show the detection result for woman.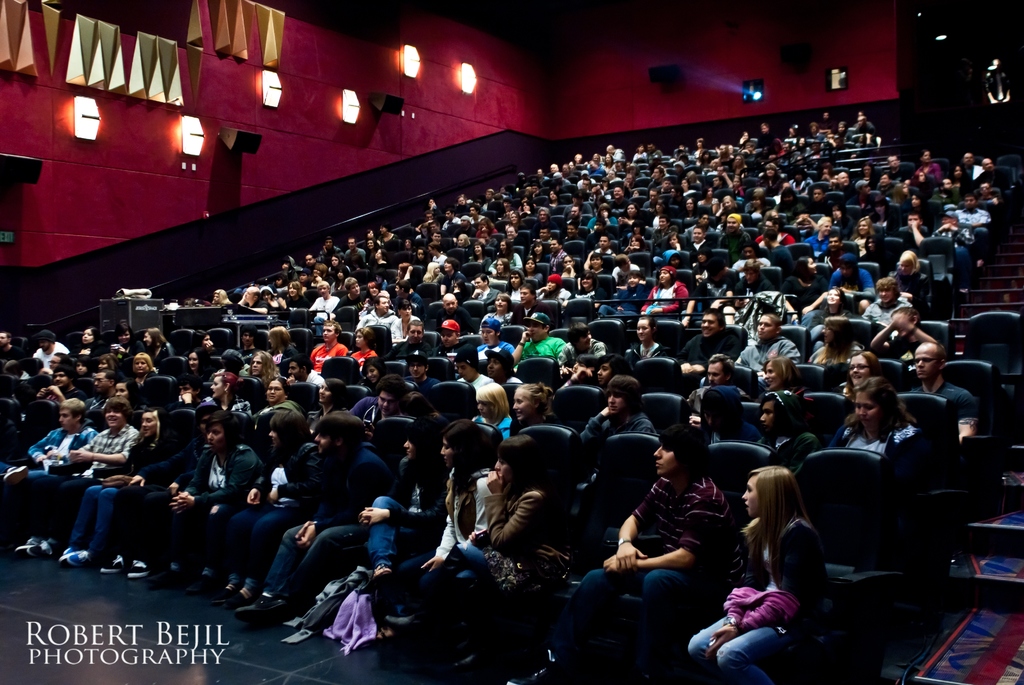
534:273:575:297.
